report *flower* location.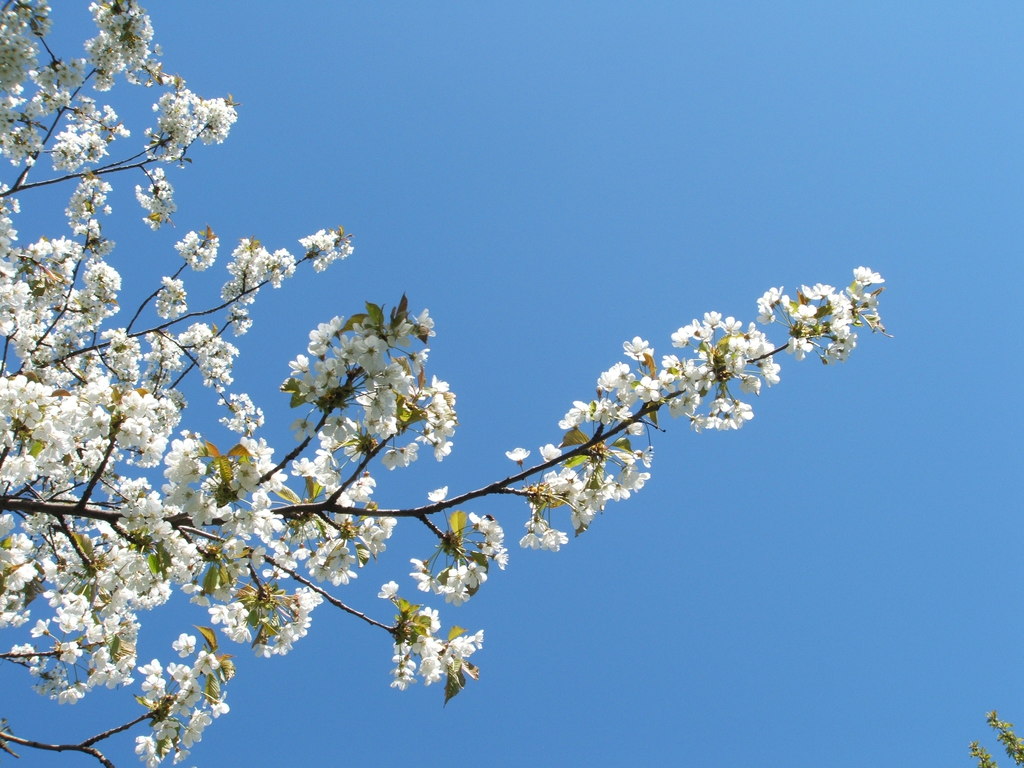
Report: 503, 445, 529, 460.
